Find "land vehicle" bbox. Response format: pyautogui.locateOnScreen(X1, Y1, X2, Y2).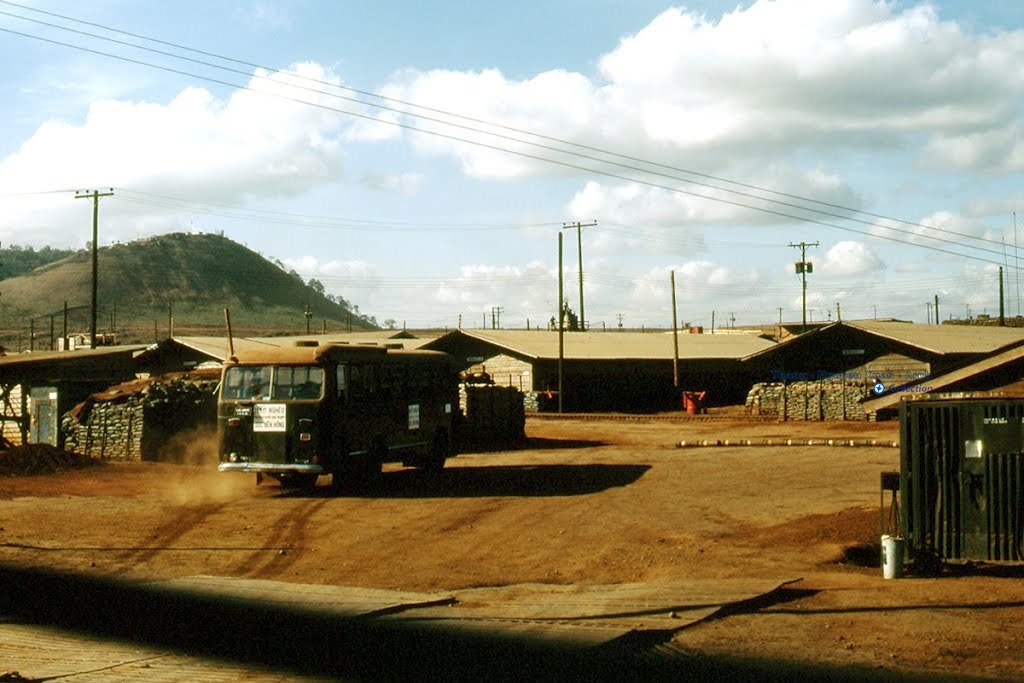
pyautogui.locateOnScreen(209, 339, 464, 487).
